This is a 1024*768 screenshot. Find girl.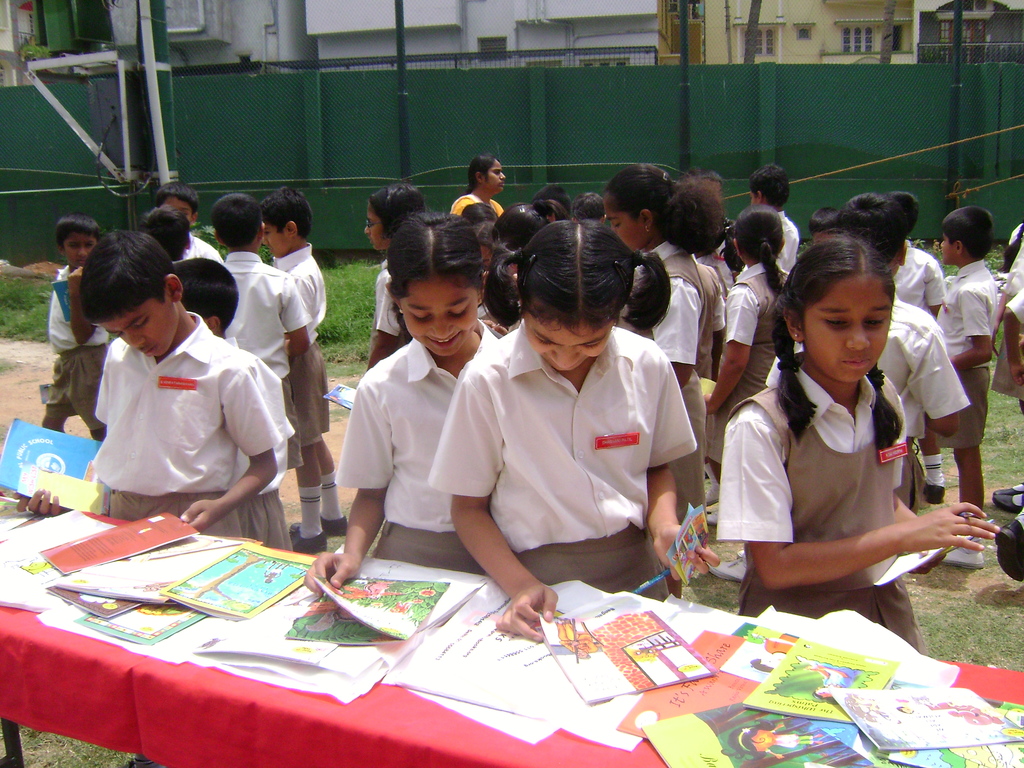
Bounding box: [361,180,428,374].
